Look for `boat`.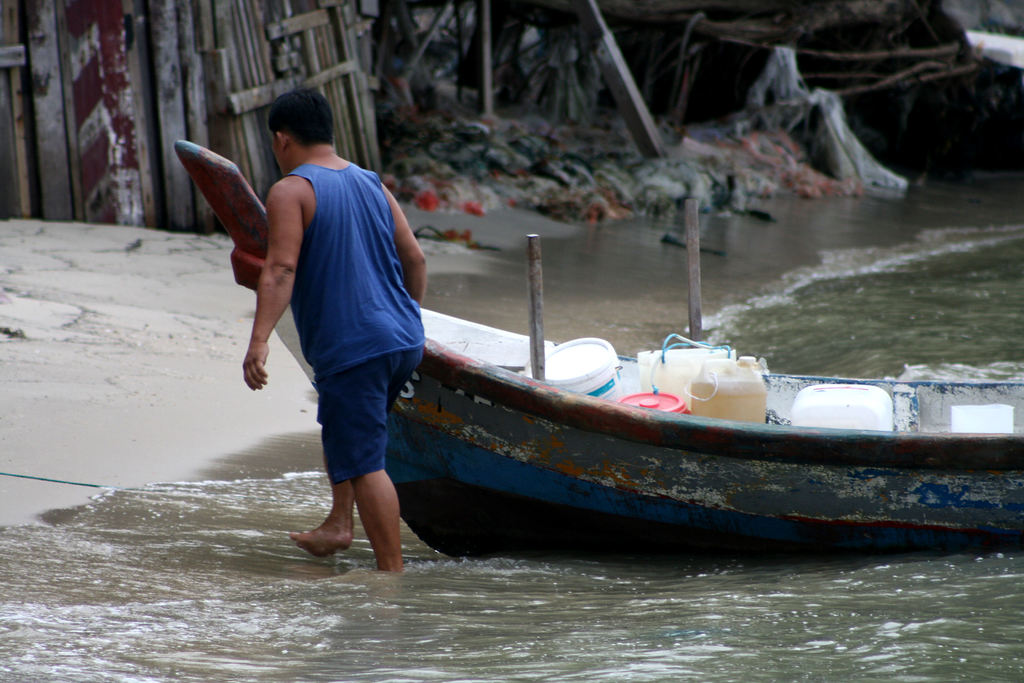
Found: (x1=172, y1=135, x2=1023, y2=561).
